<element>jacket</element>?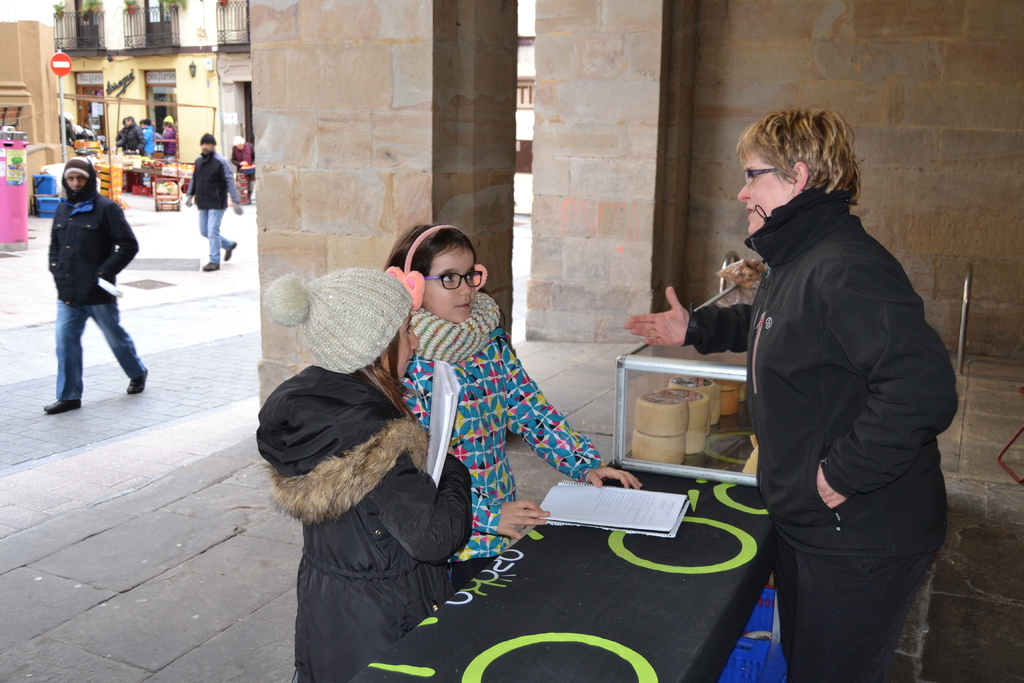
42 168 143 315
